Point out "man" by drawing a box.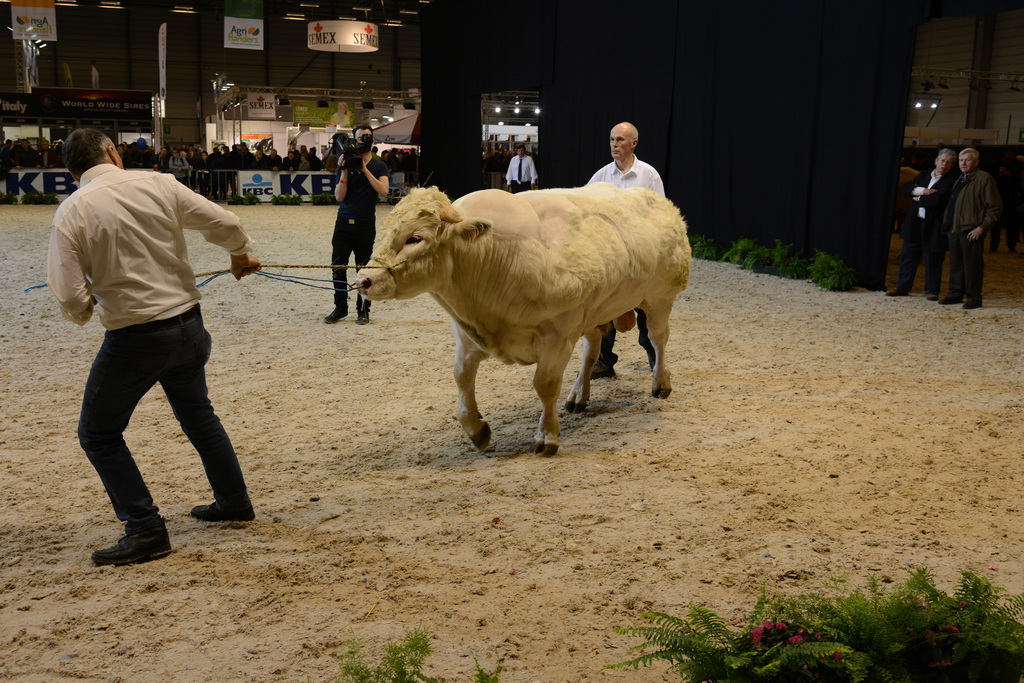
rect(321, 120, 394, 325).
